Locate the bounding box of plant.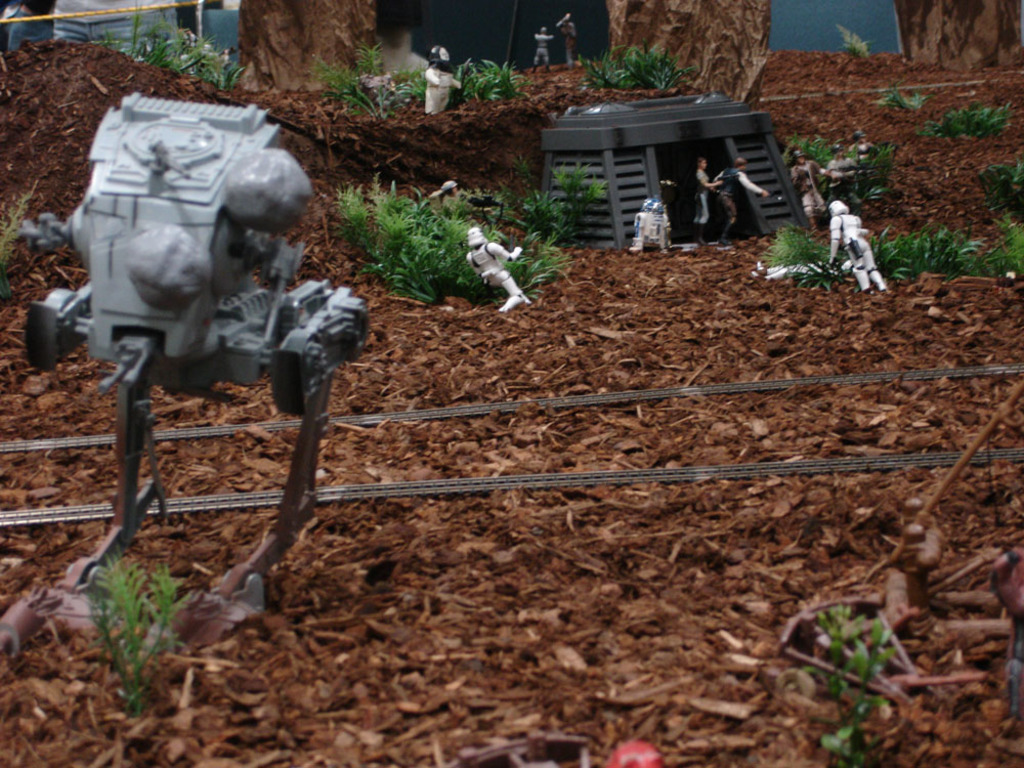
Bounding box: 790/130/892/201.
